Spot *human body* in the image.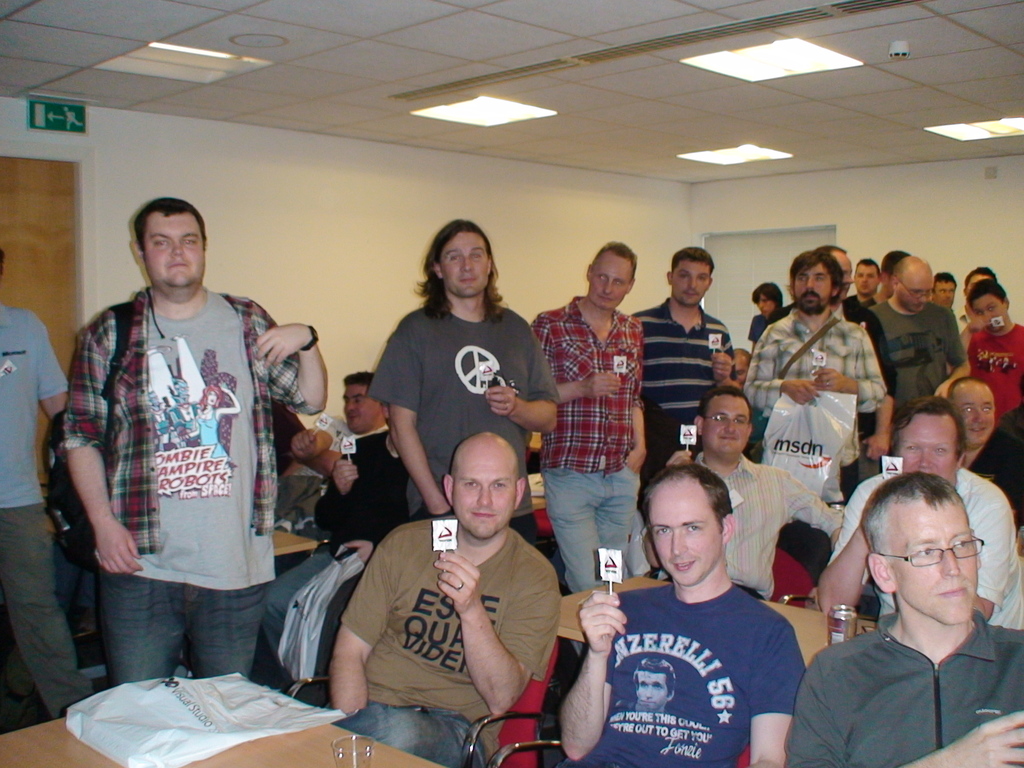
*human body* found at detection(520, 292, 654, 652).
